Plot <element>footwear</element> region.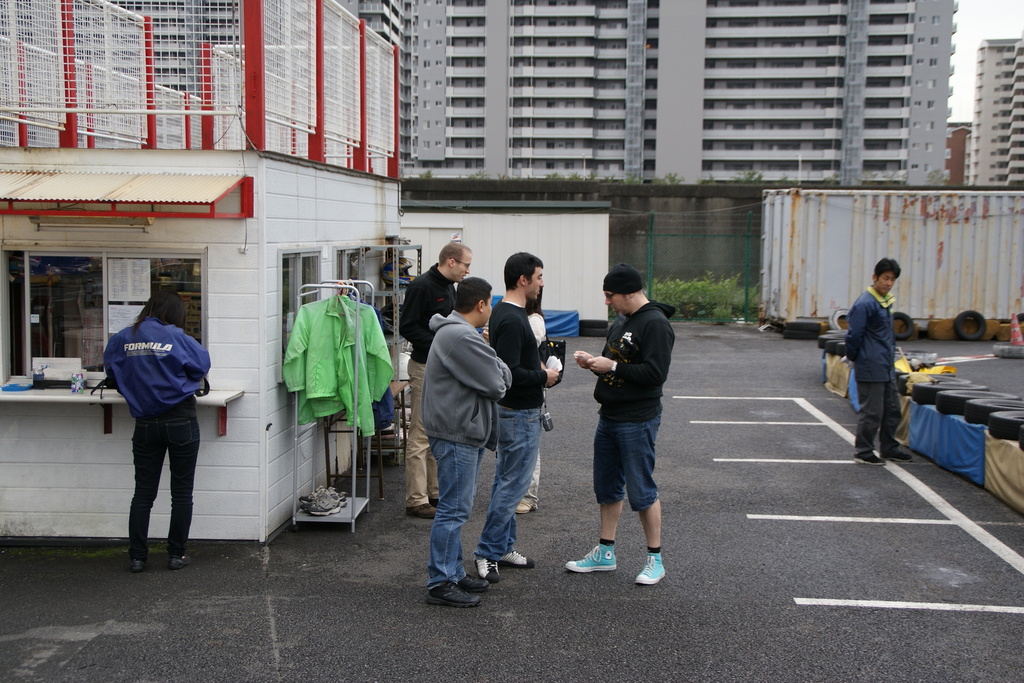
Plotted at bbox=(427, 580, 477, 607).
